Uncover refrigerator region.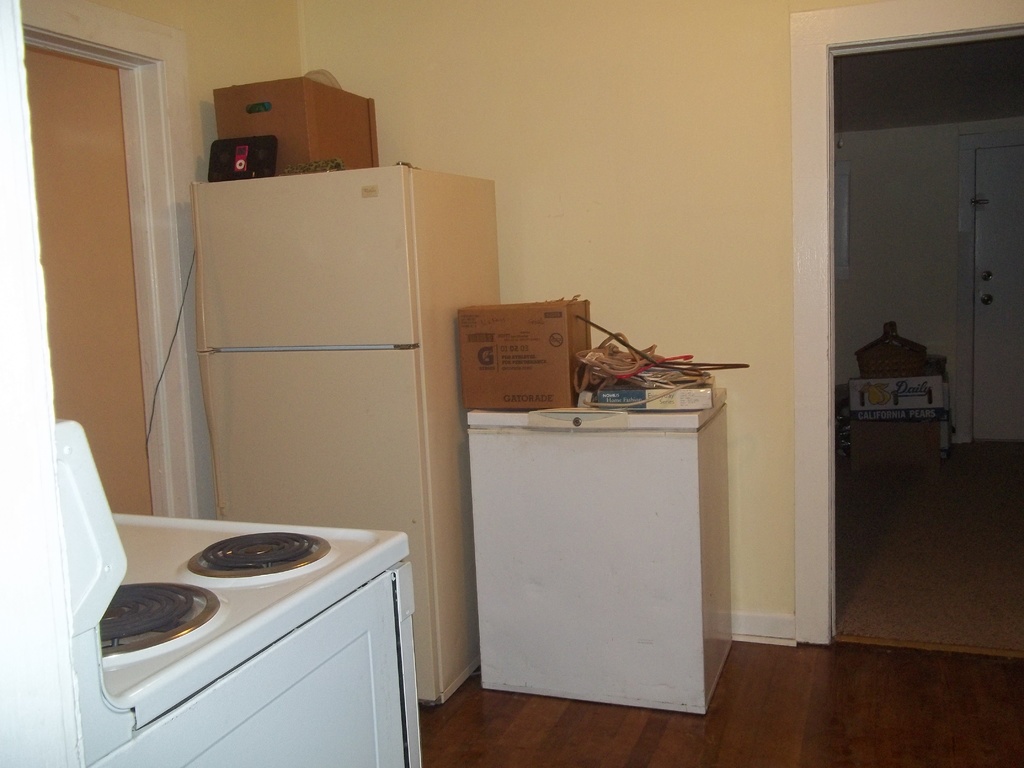
Uncovered: <region>143, 175, 468, 691</region>.
